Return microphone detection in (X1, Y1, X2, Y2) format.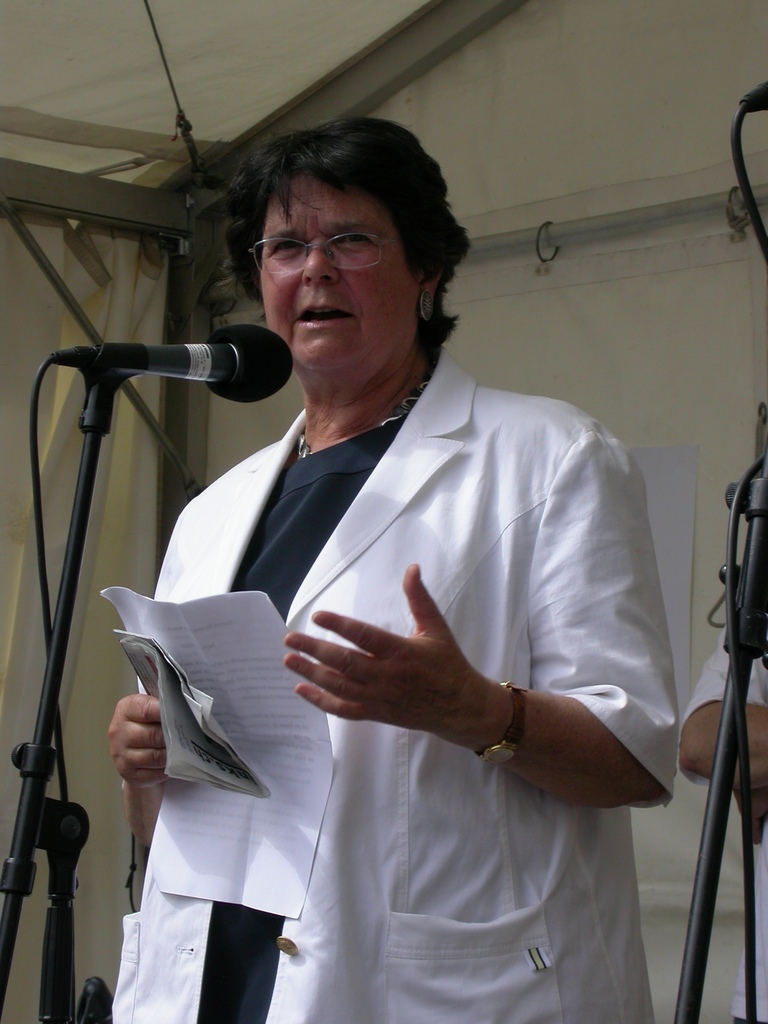
(33, 307, 299, 422).
